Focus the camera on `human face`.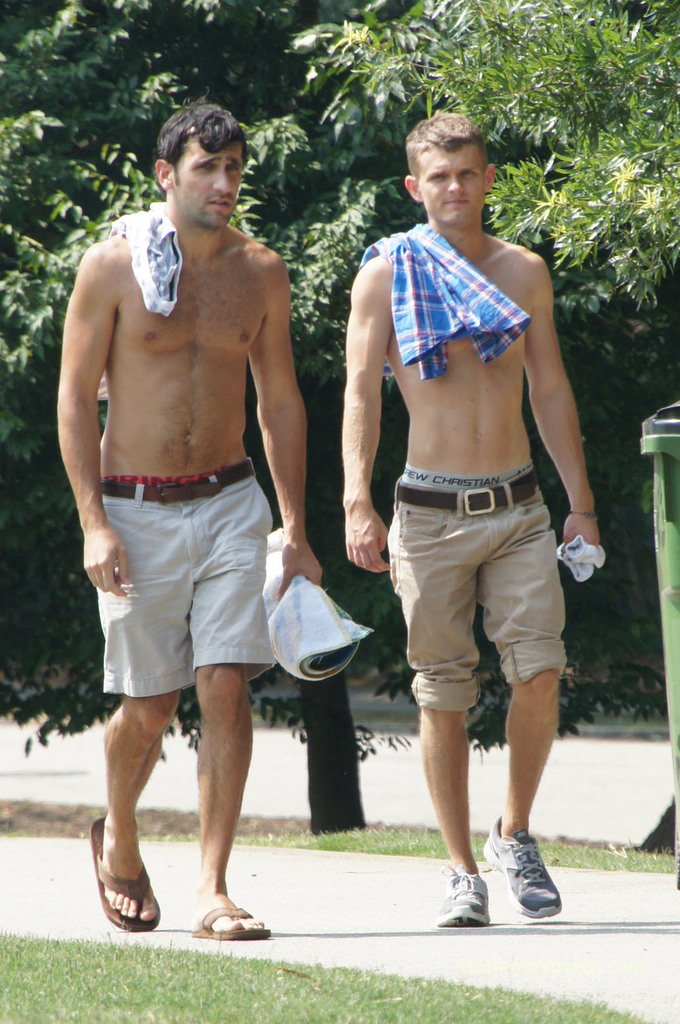
Focus region: [173, 135, 242, 225].
